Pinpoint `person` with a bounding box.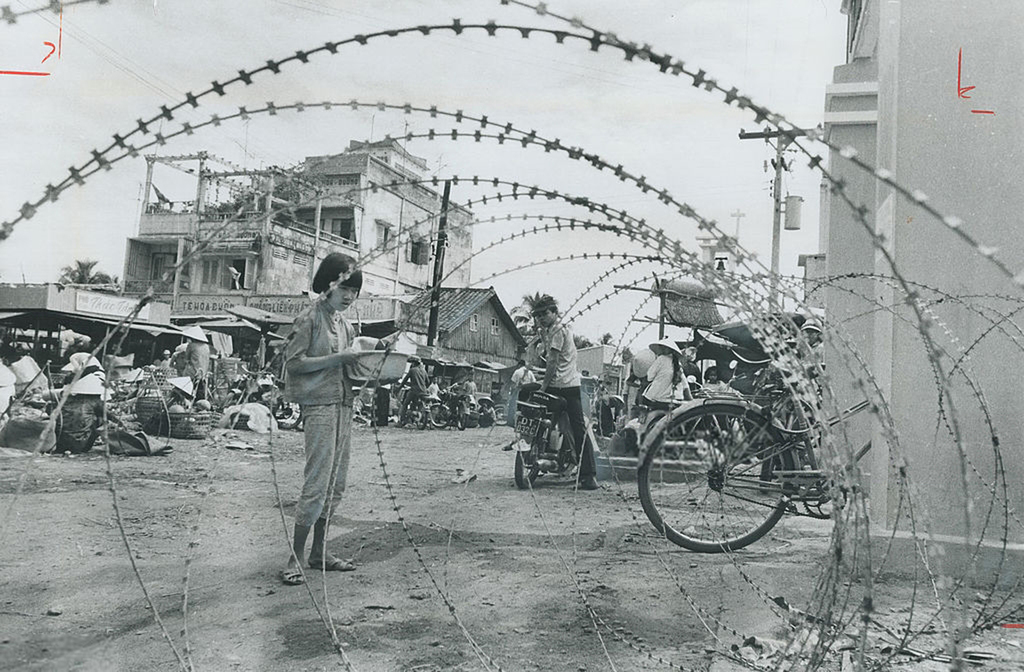
[left=158, top=349, right=175, bottom=370].
